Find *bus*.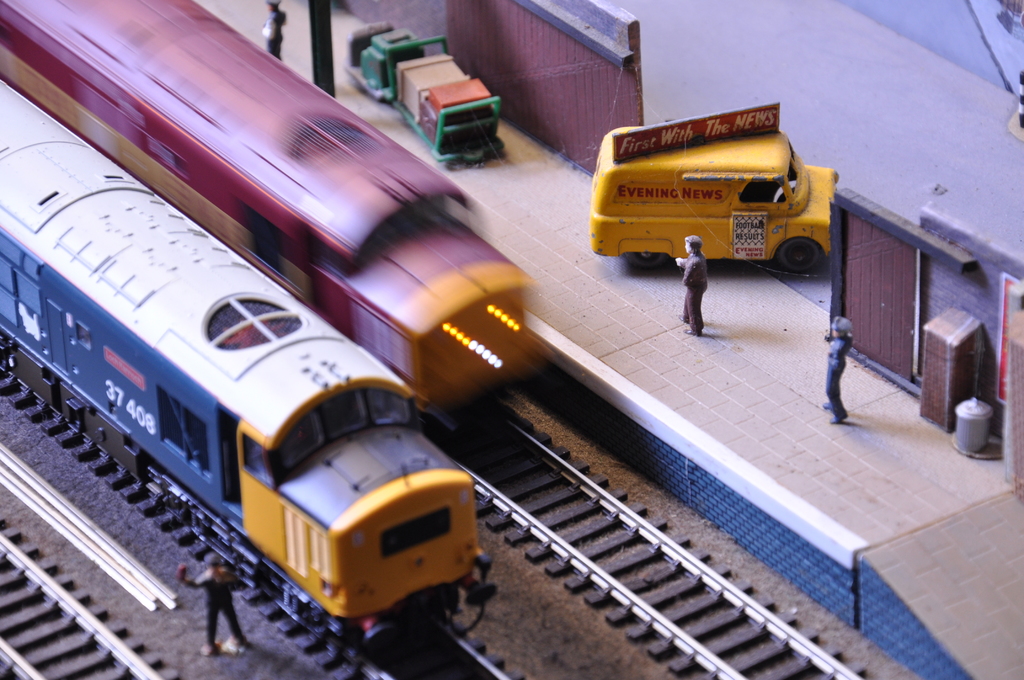
[589,120,841,267].
